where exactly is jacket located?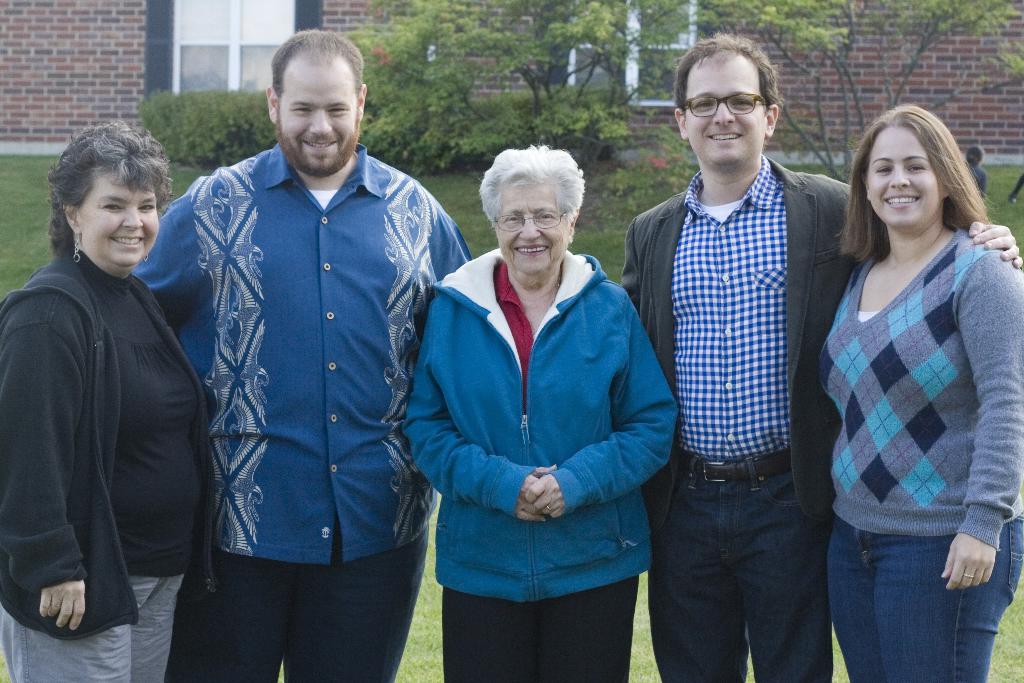
Its bounding box is bbox=[6, 166, 209, 632].
